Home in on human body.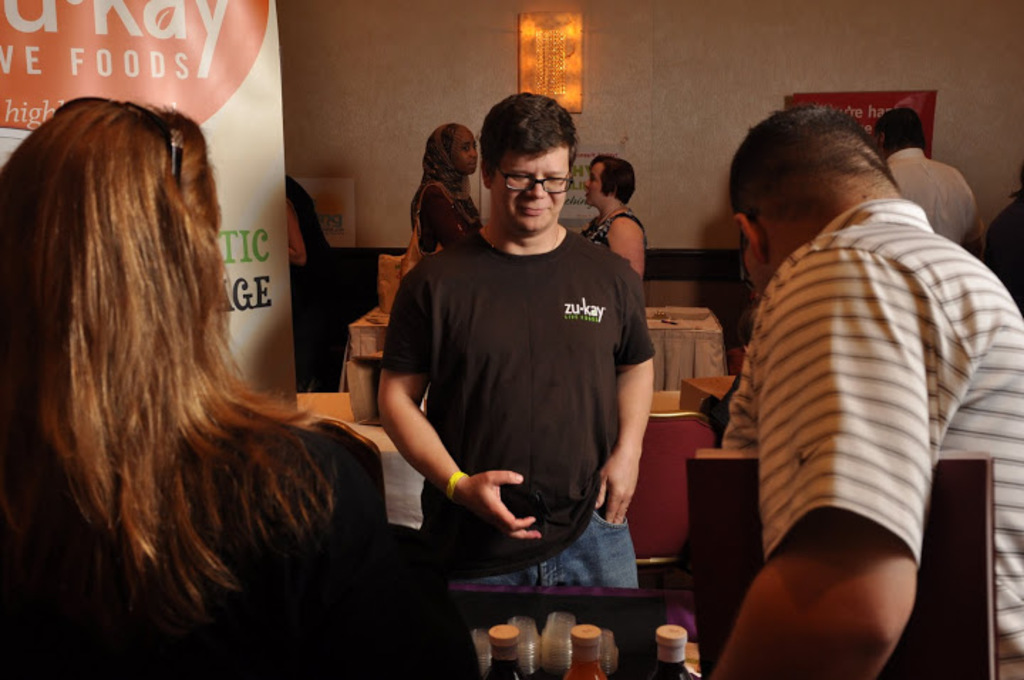
Homed in at [717,60,998,679].
